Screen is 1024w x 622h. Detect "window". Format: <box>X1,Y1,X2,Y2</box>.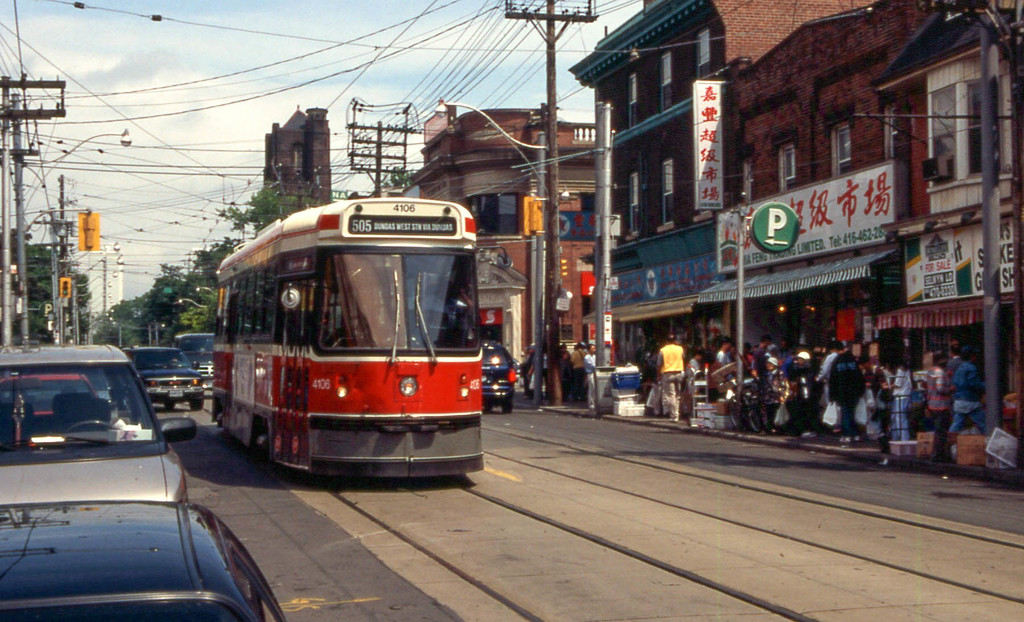
<box>623,170,639,239</box>.
